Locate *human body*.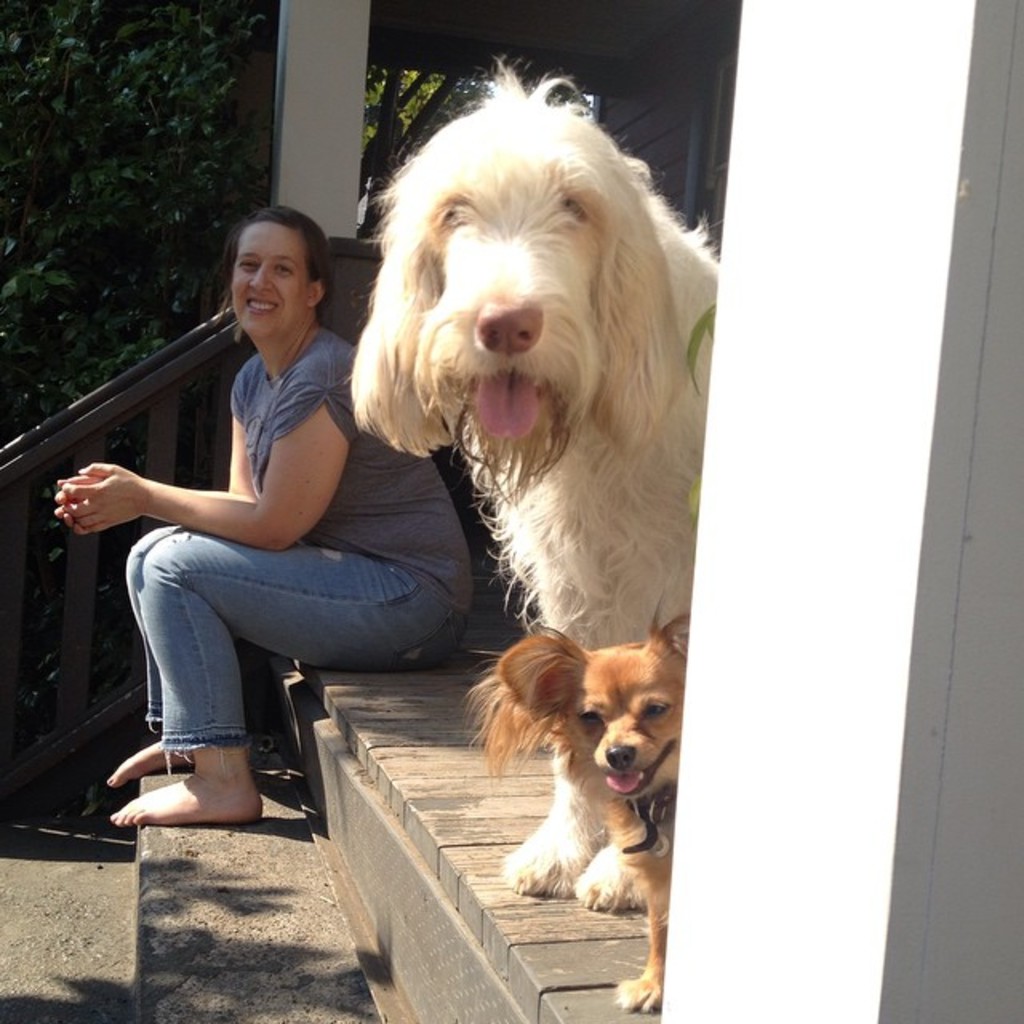
Bounding box: <bbox>69, 229, 451, 834</bbox>.
